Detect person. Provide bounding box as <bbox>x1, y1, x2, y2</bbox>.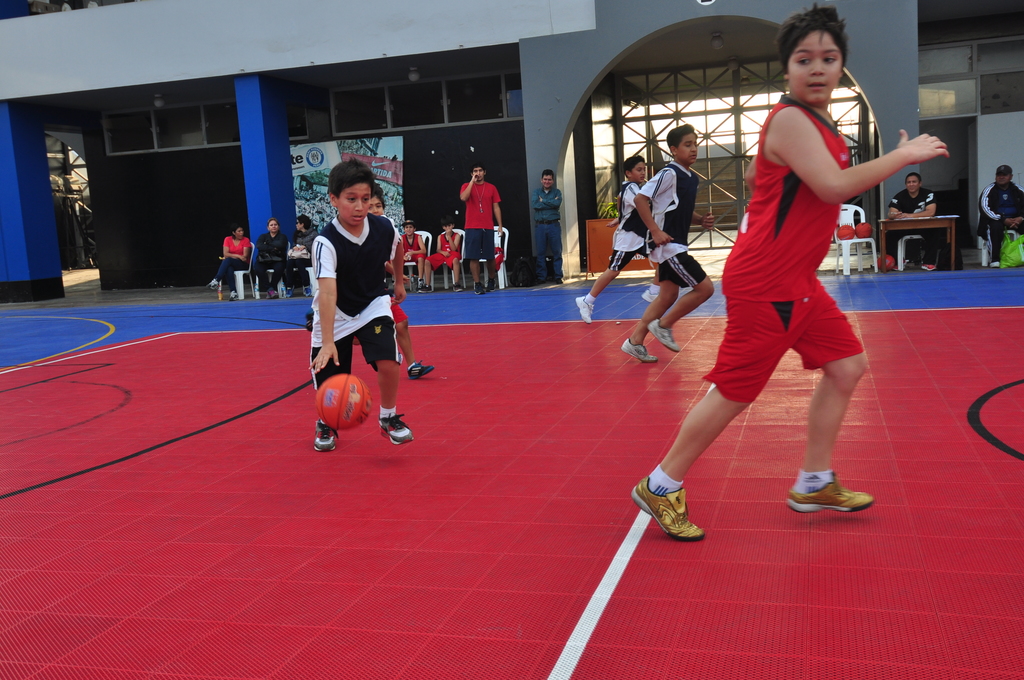
<bbox>578, 155, 649, 324</bbox>.
